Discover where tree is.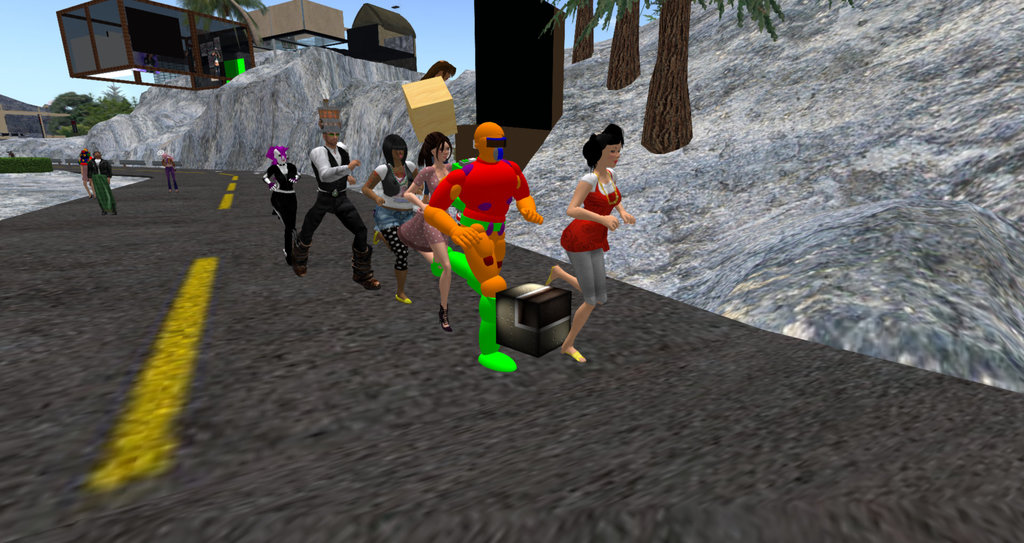
Discovered at box(177, 0, 269, 77).
